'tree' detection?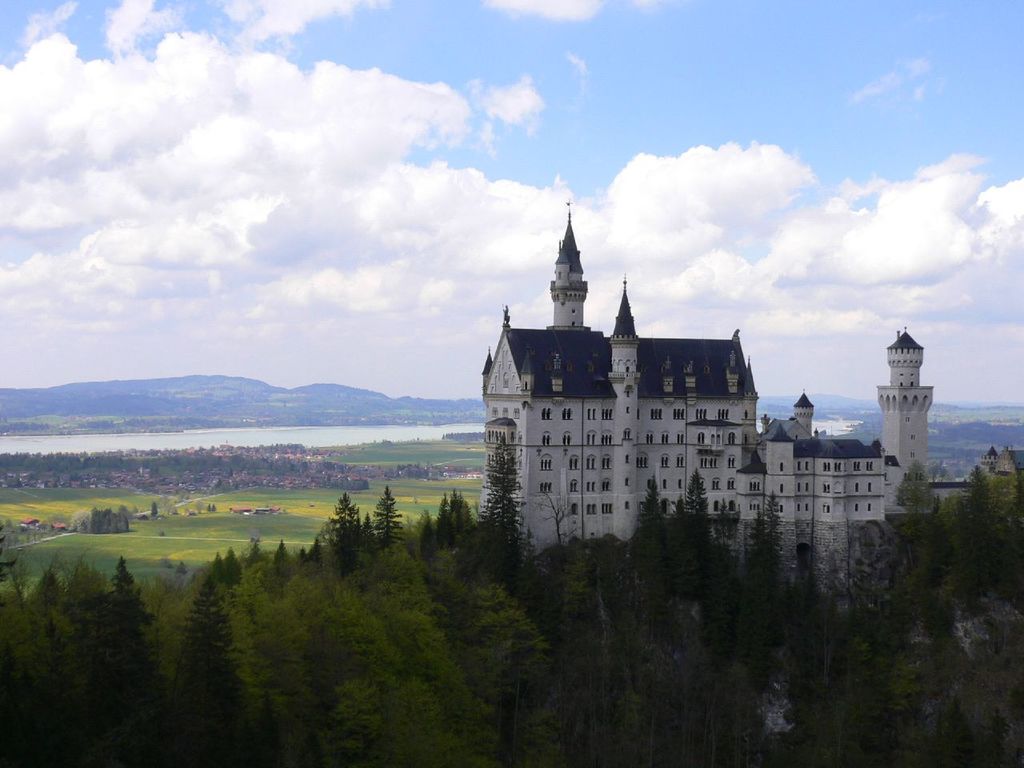
[left=160, top=568, right=250, bottom=767]
